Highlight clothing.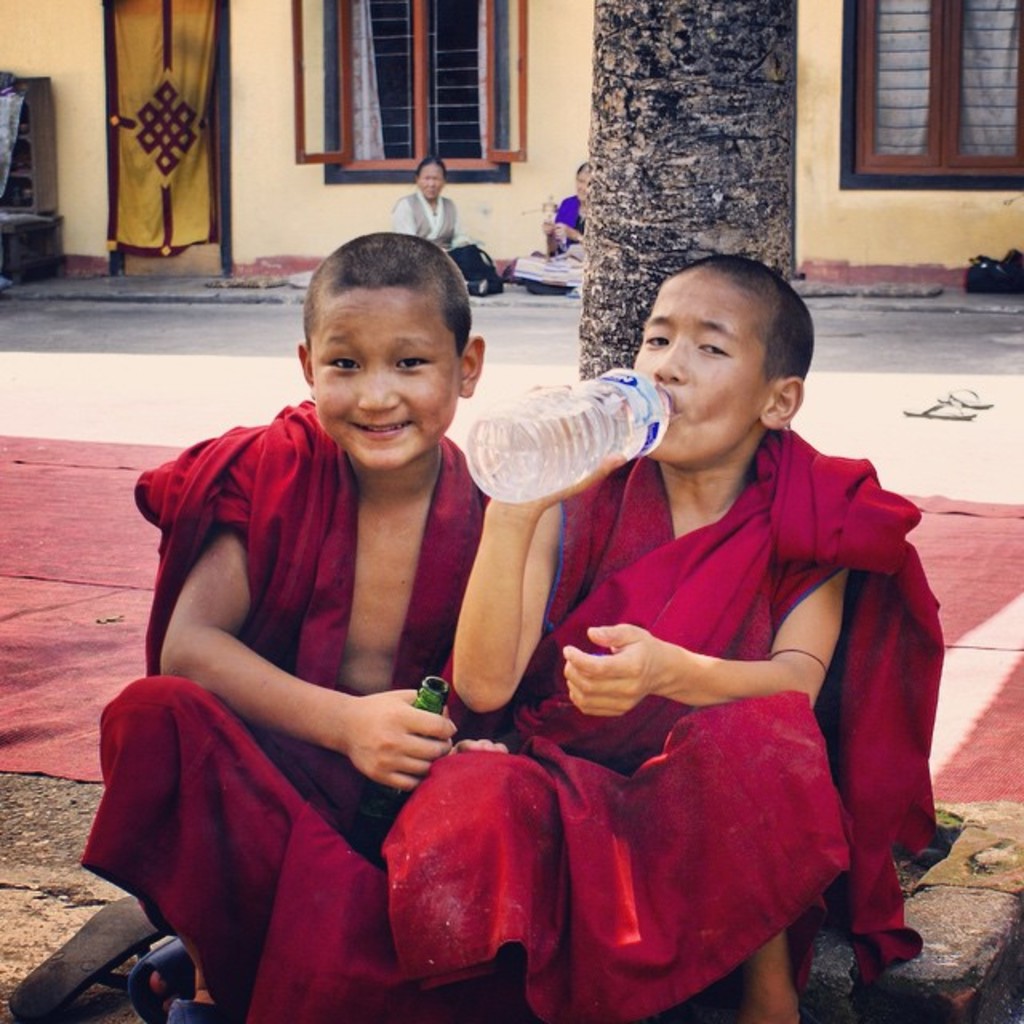
Highlighted region: 392,187,466,258.
